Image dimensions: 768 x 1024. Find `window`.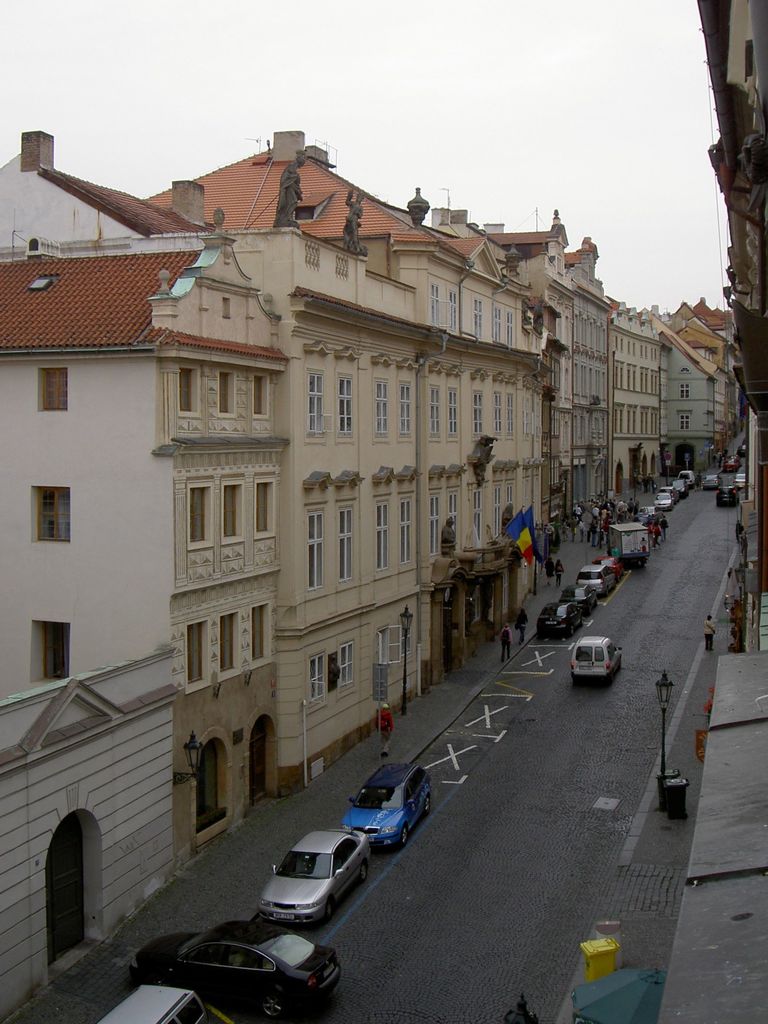
detection(376, 500, 390, 575).
